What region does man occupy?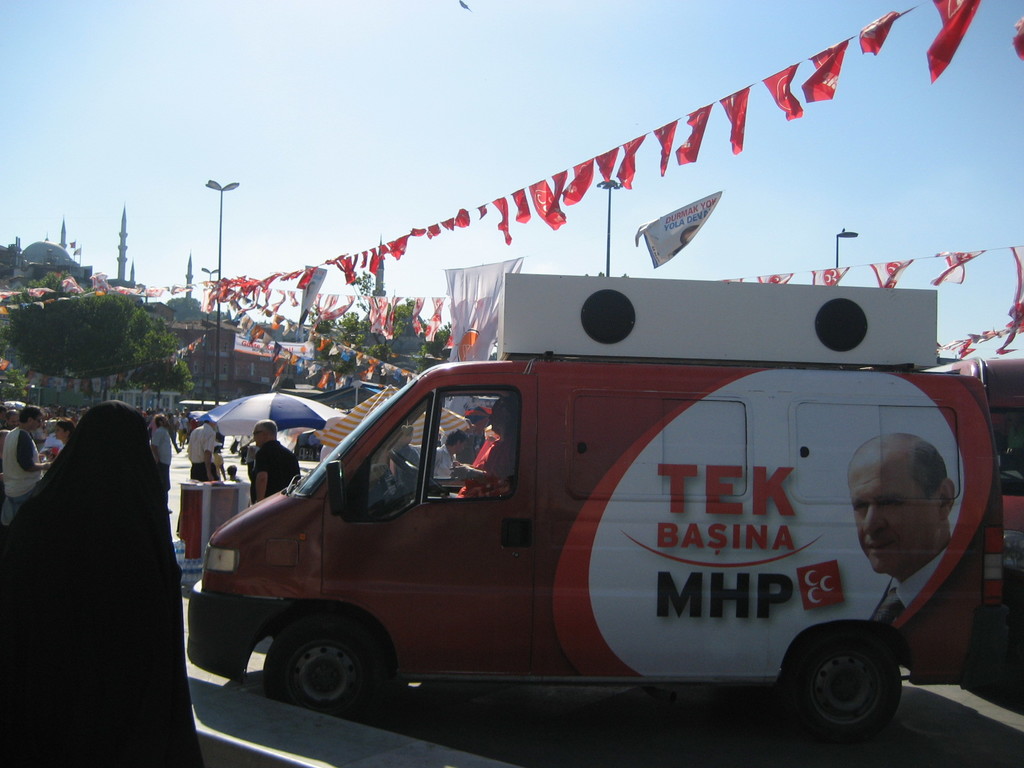
244 416 305 502.
